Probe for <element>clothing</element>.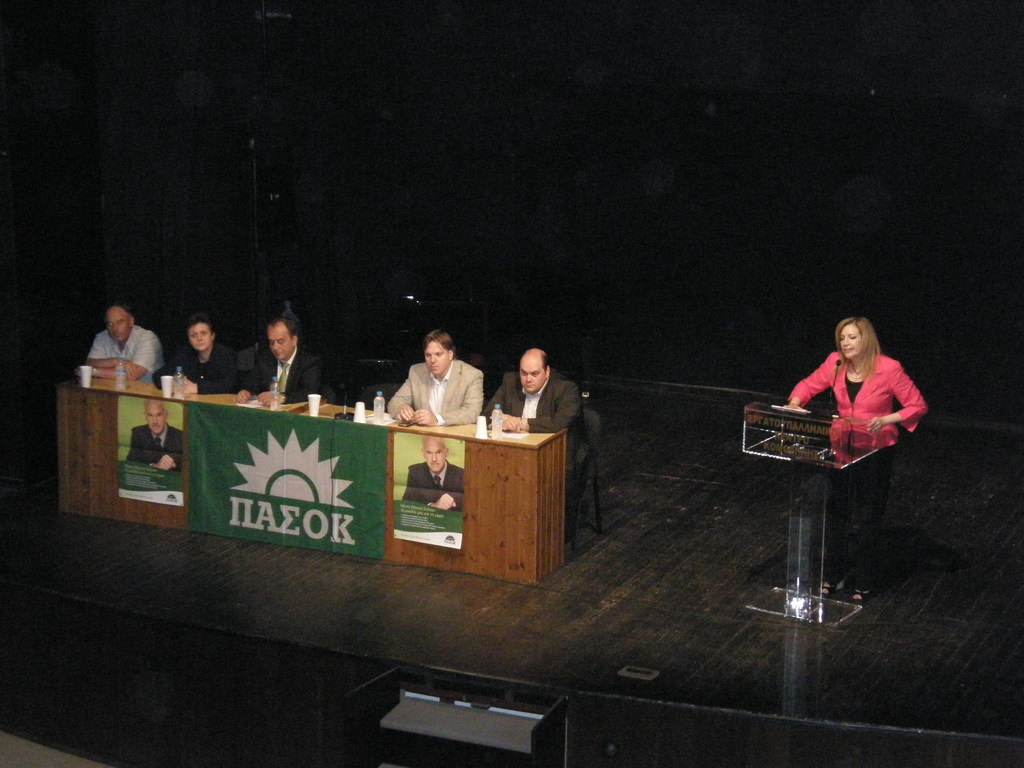
Probe result: 127, 420, 184, 470.
